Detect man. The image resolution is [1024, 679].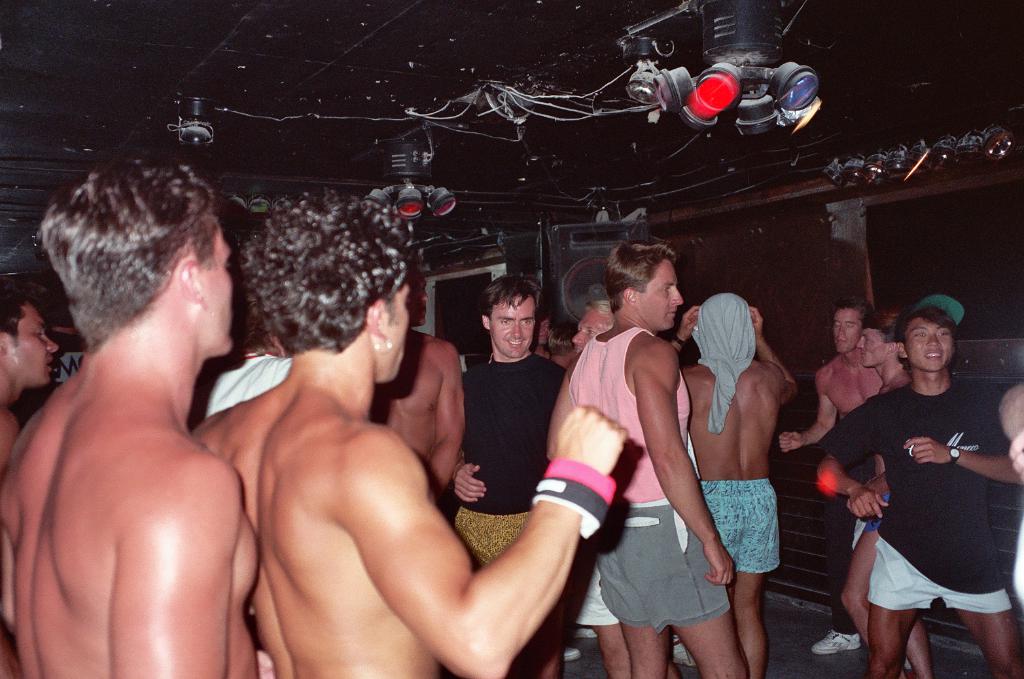
[440, 270, 580, 678].
